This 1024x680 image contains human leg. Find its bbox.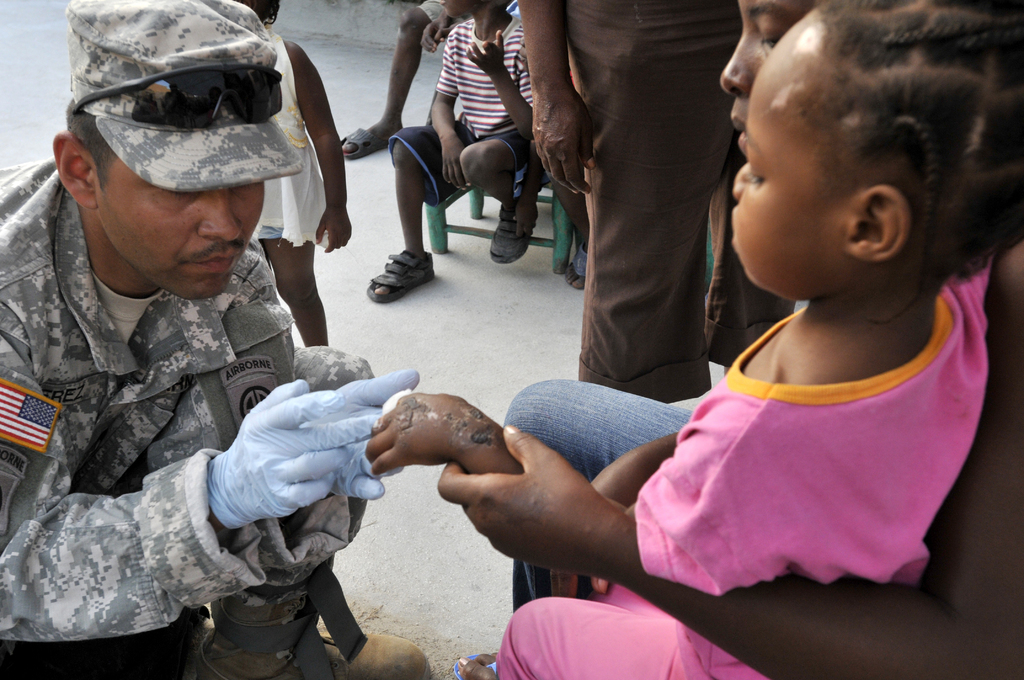
483, 587, 735, 679.
